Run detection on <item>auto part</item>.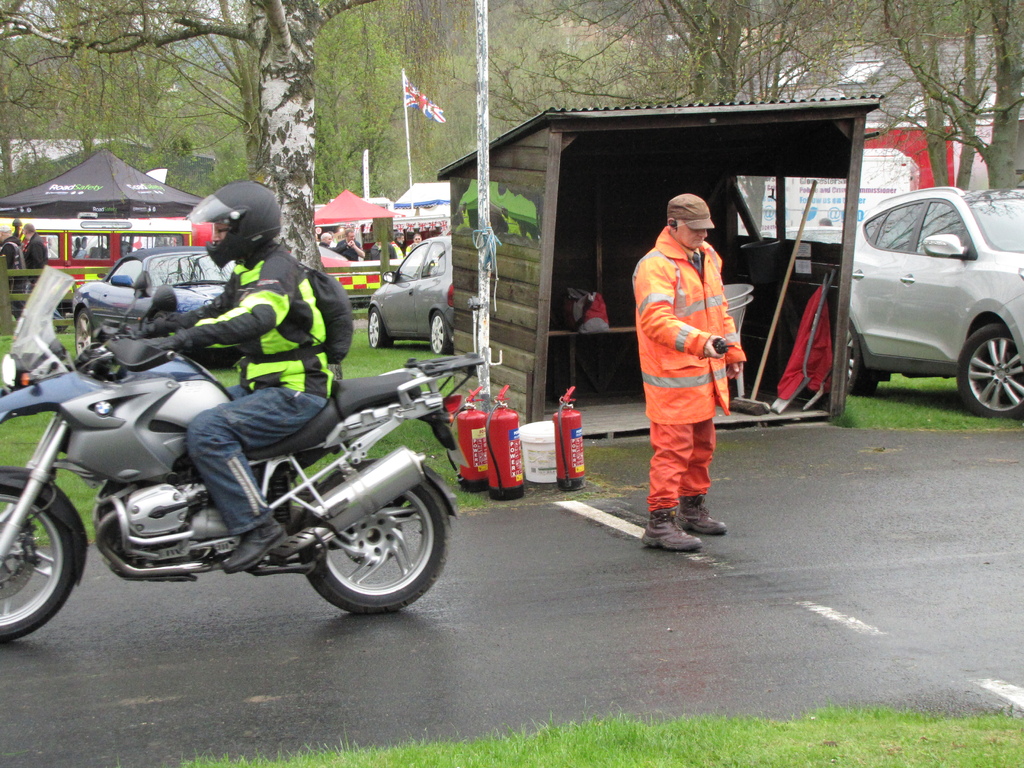
Result: l=307, t=460, r=449, b=617.
